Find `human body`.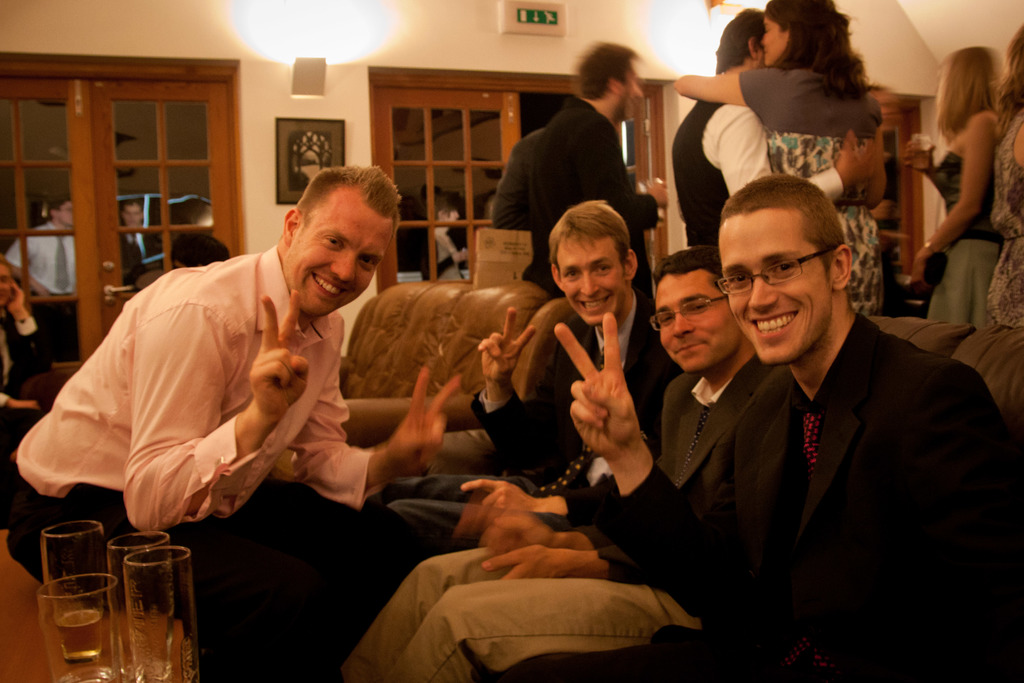
bbox=[488, 312, 1022, 682].
